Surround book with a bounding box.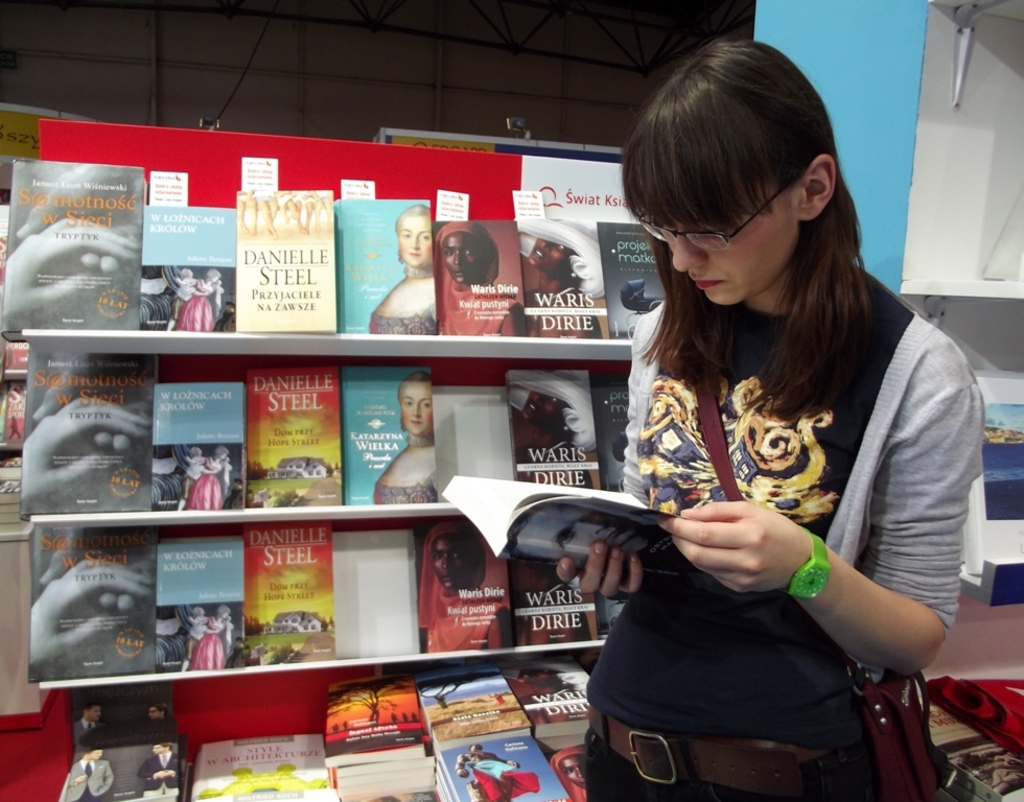
8:157:146:331.
